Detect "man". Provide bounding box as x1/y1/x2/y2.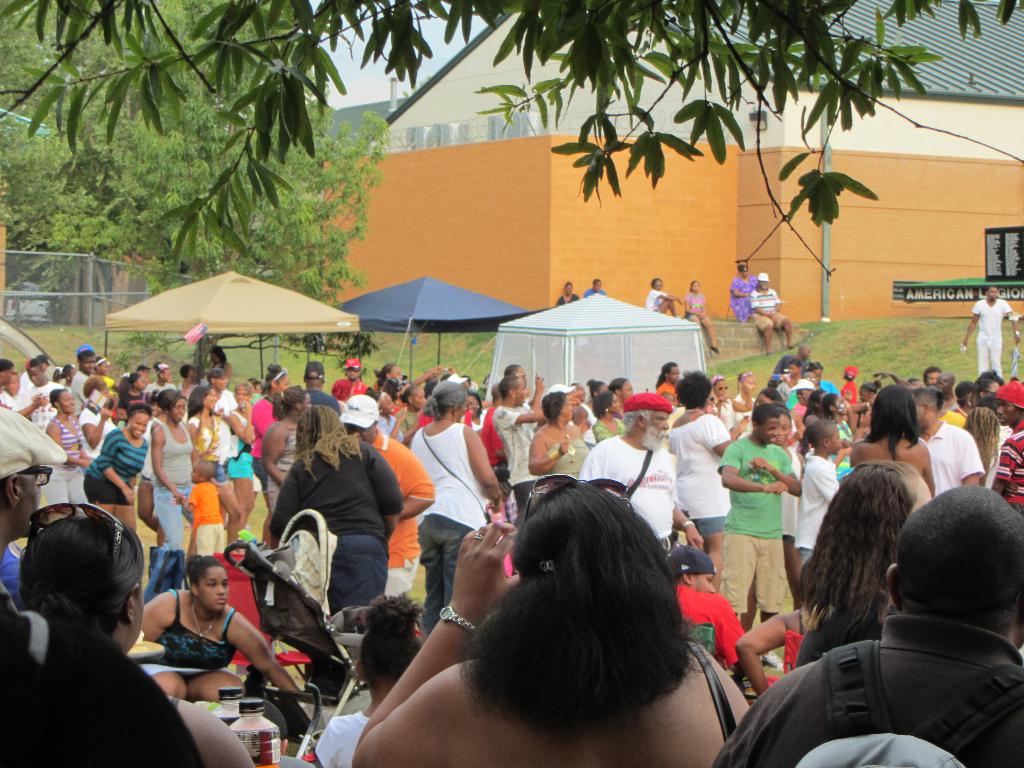
960/283/1017/380.
